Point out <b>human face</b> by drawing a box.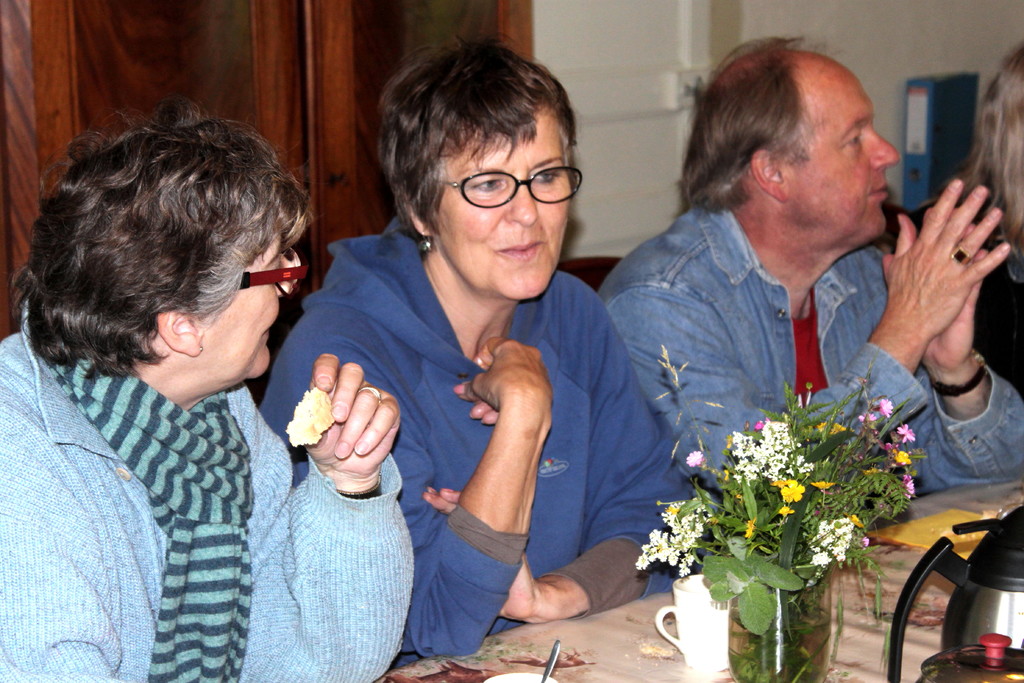
detection(194, 220, 290, 367).
